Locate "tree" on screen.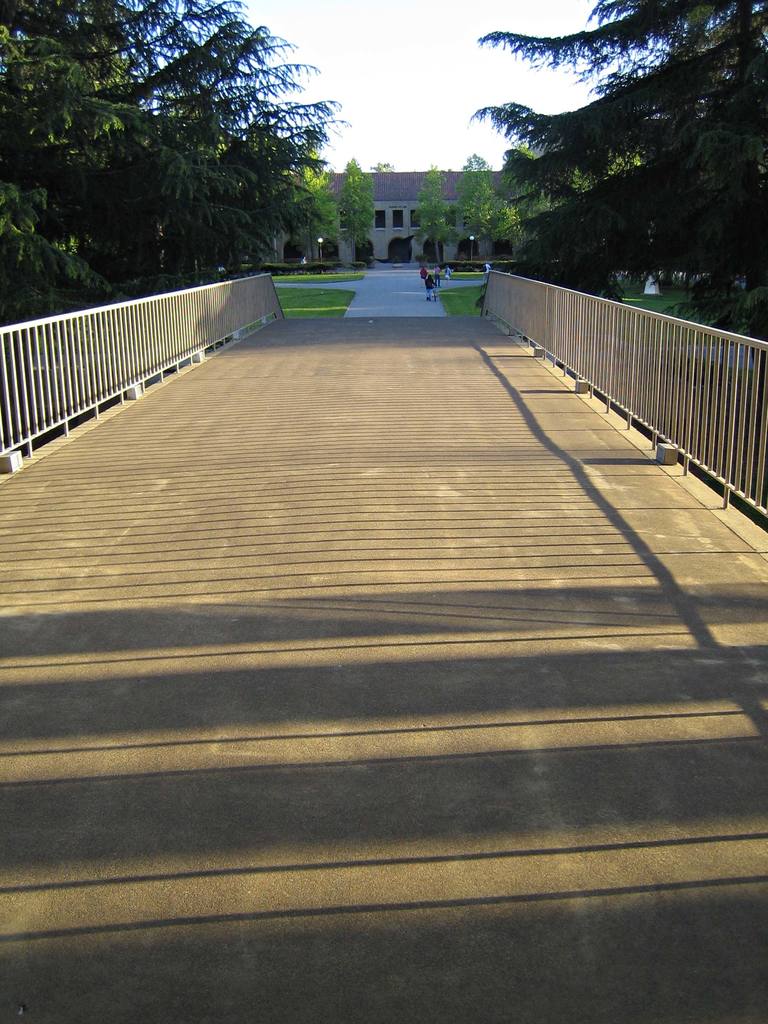
On screen at (43, 14, 374, 289).
